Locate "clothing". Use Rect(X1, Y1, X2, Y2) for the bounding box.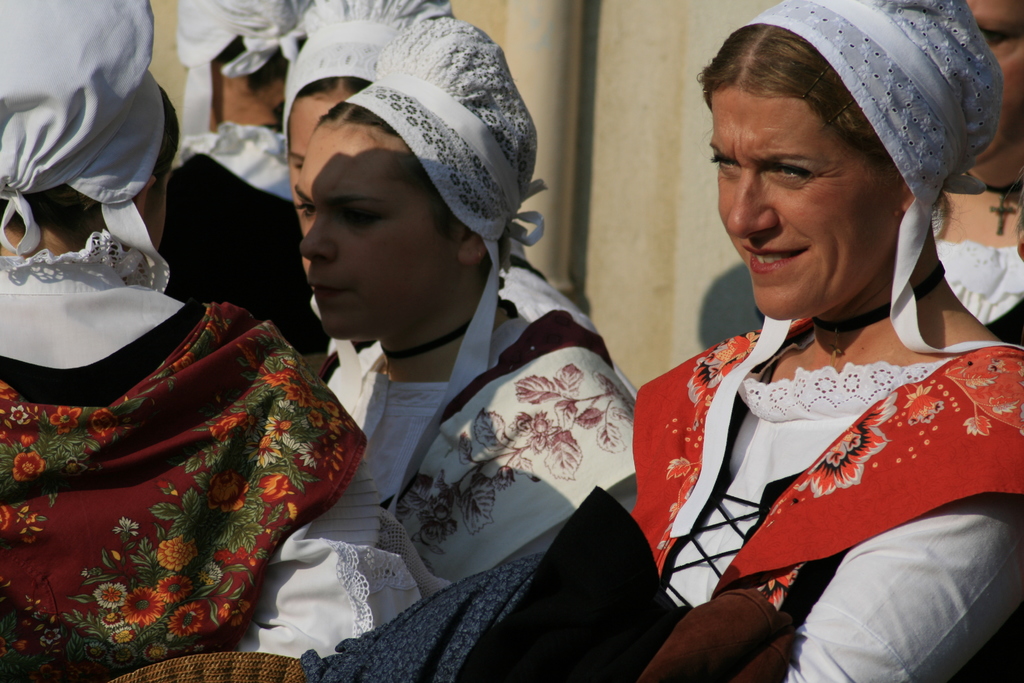
Rect(316, 293, 643, 682).
